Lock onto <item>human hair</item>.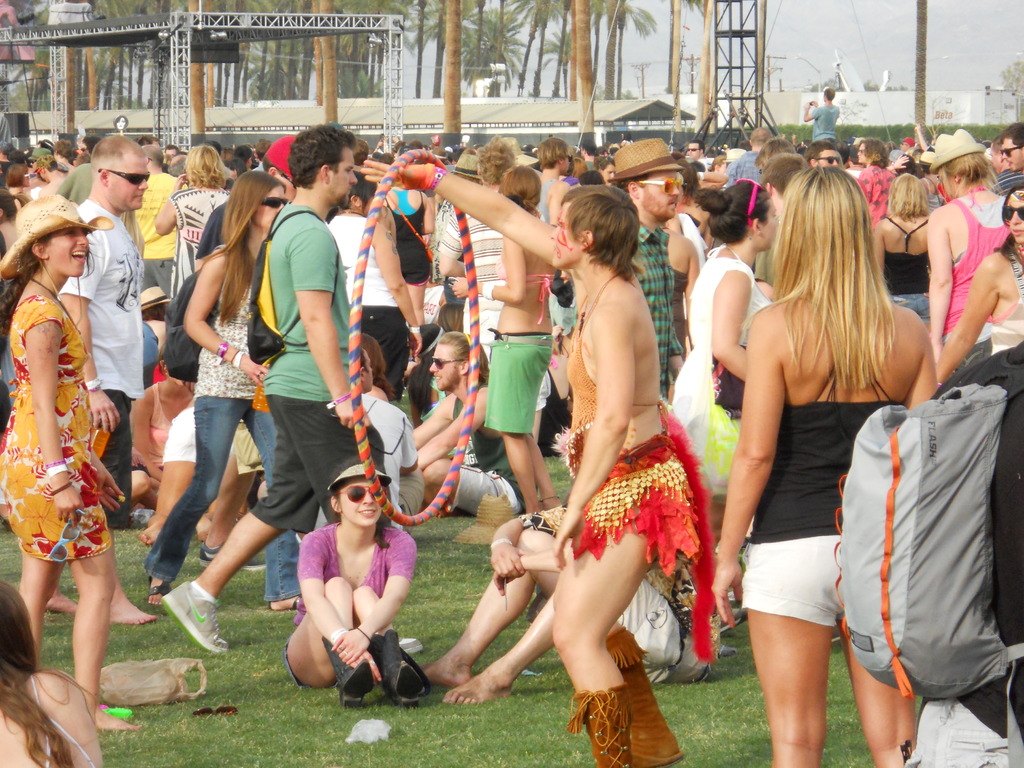
Locked: detection(330, 483, 341, 500).
